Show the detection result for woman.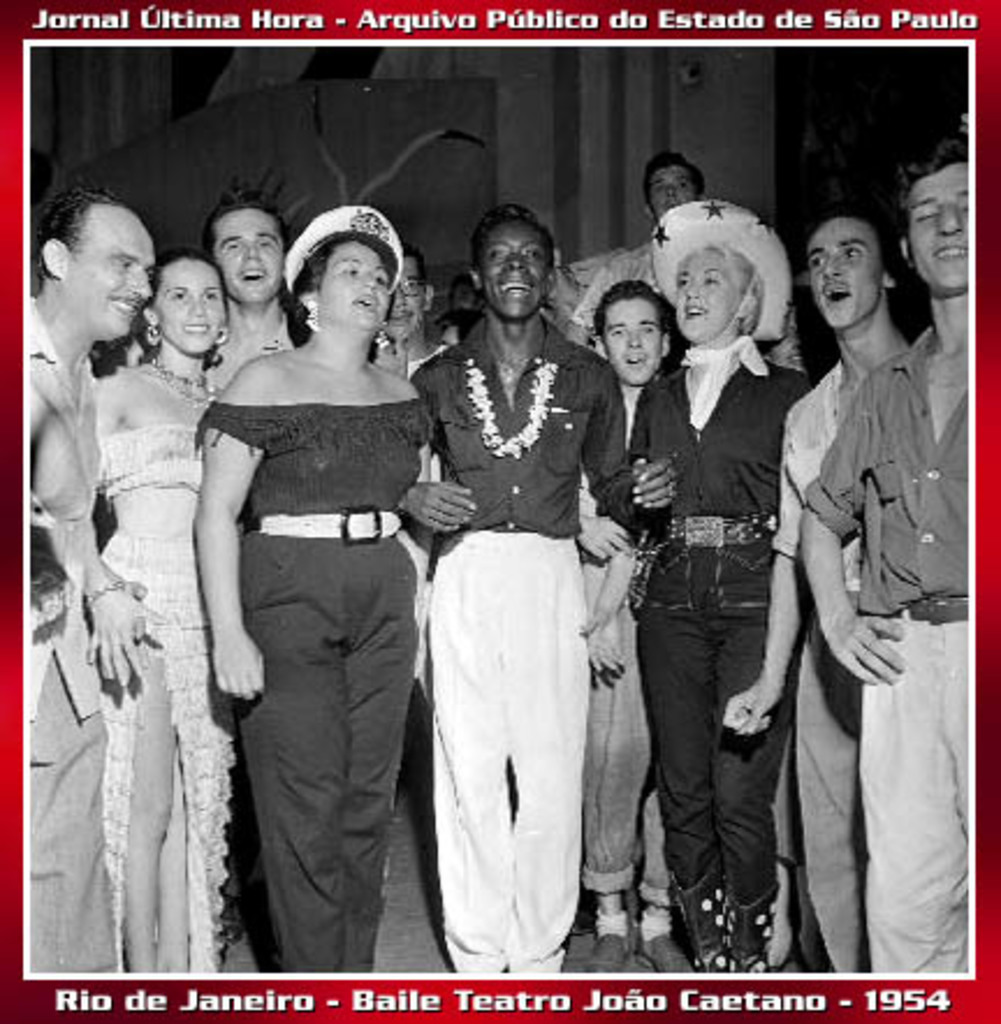
bbox=(37, 171, 253, 1022).
